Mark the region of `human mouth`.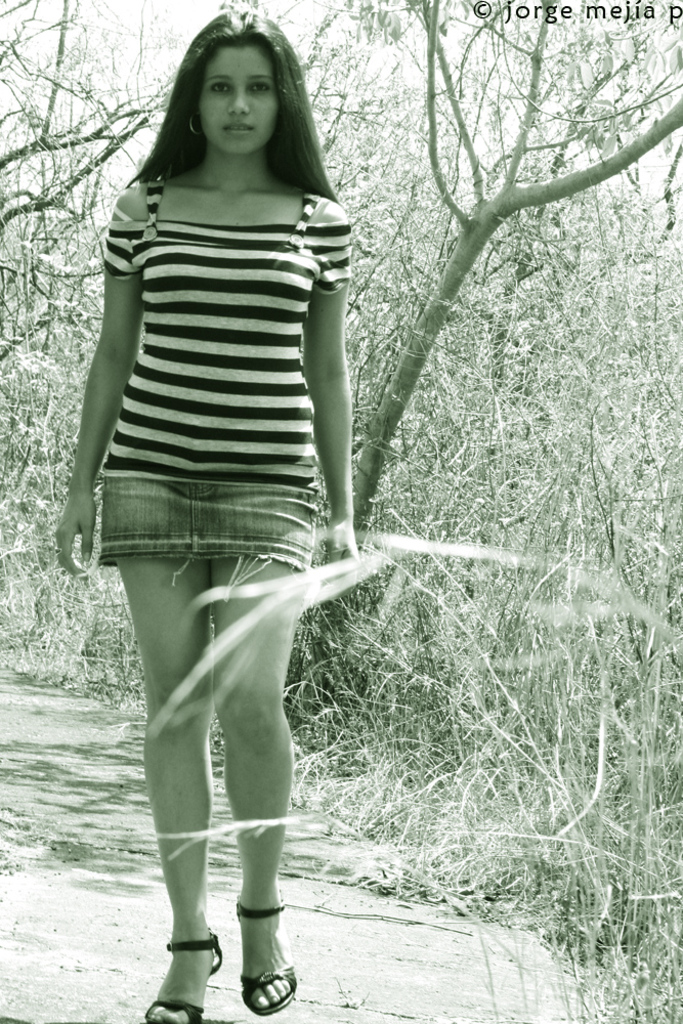
Region: x1=220 y1=121 x2=252 y2=135.
